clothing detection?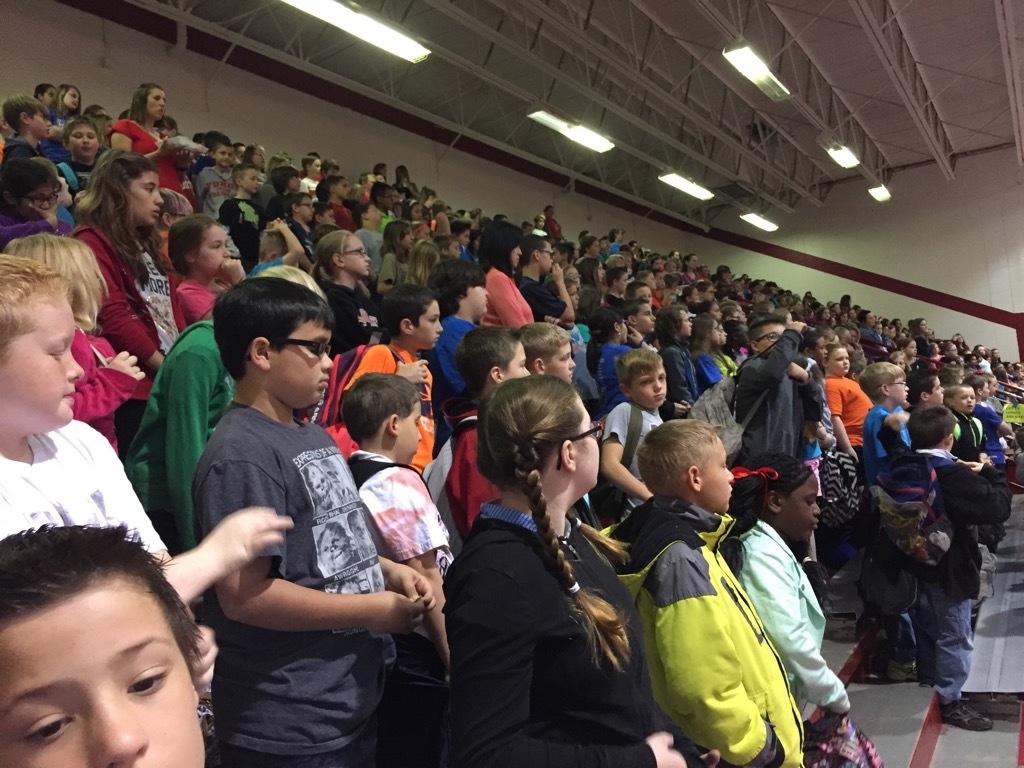
pyautogui.locateOnScreen(0, 416, 166, 548)
